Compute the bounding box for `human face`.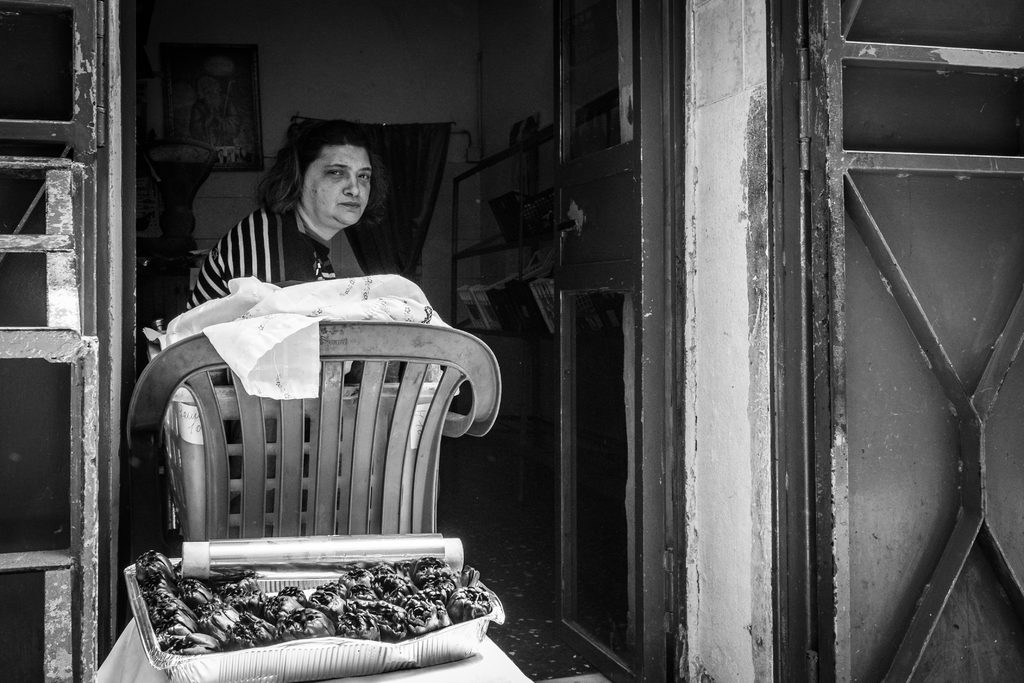
locate(303, 142, 371, 226).
